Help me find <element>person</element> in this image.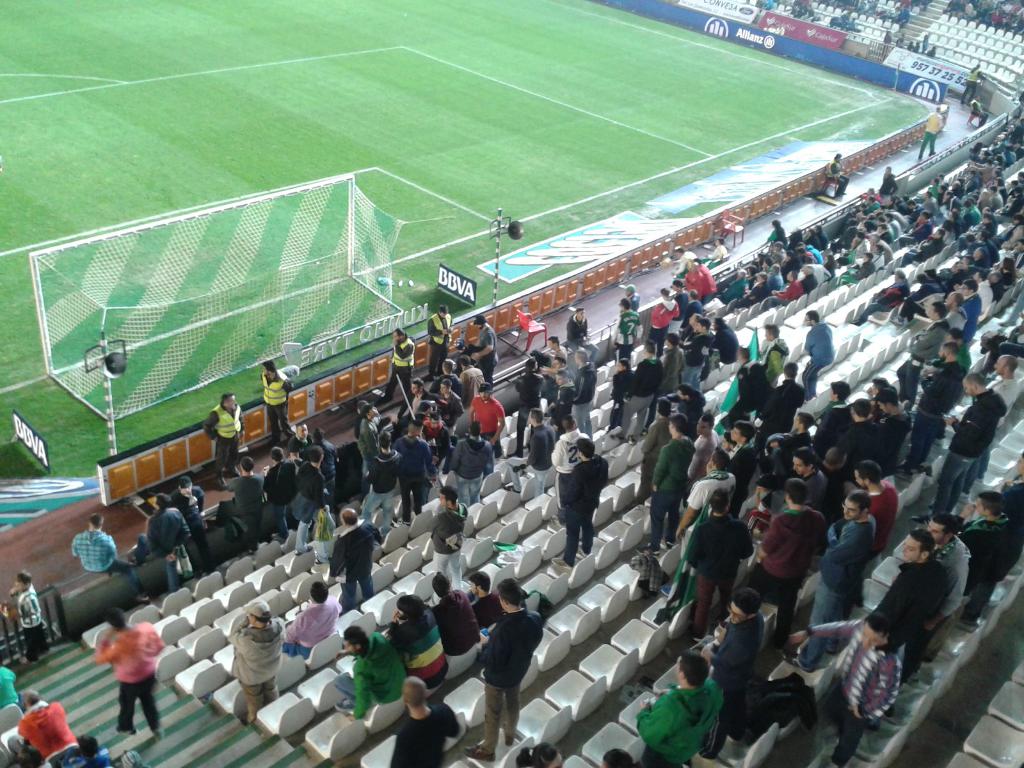
Found it: 470 315 504 390.
